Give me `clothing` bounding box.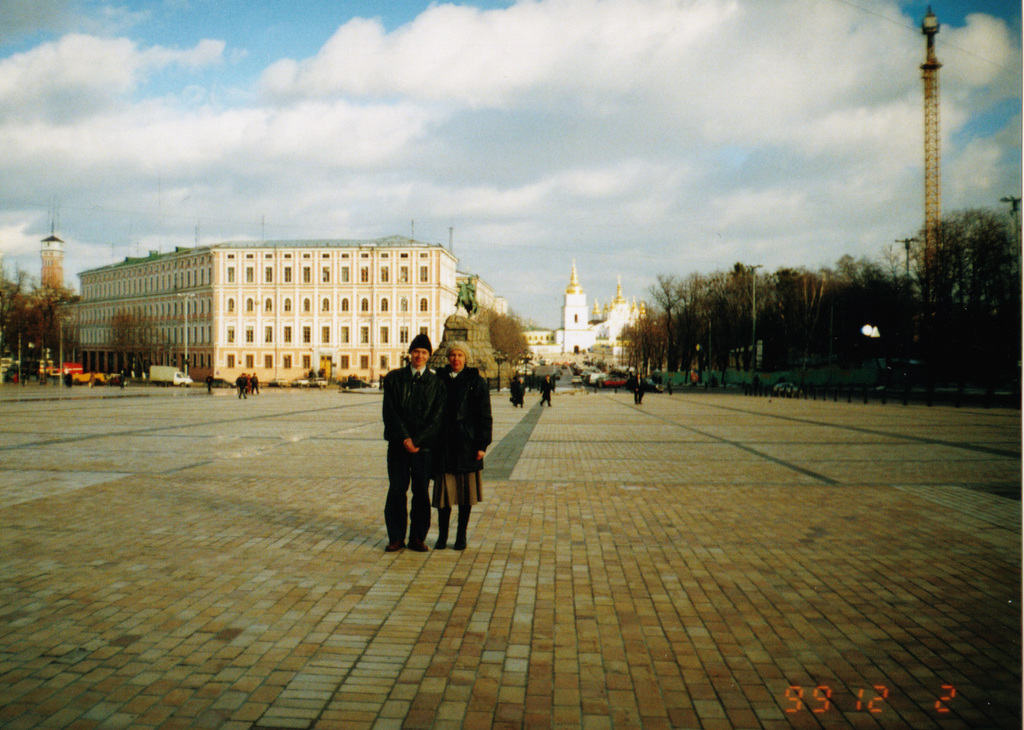
left=432, top=367, right=482, bottom=533.
